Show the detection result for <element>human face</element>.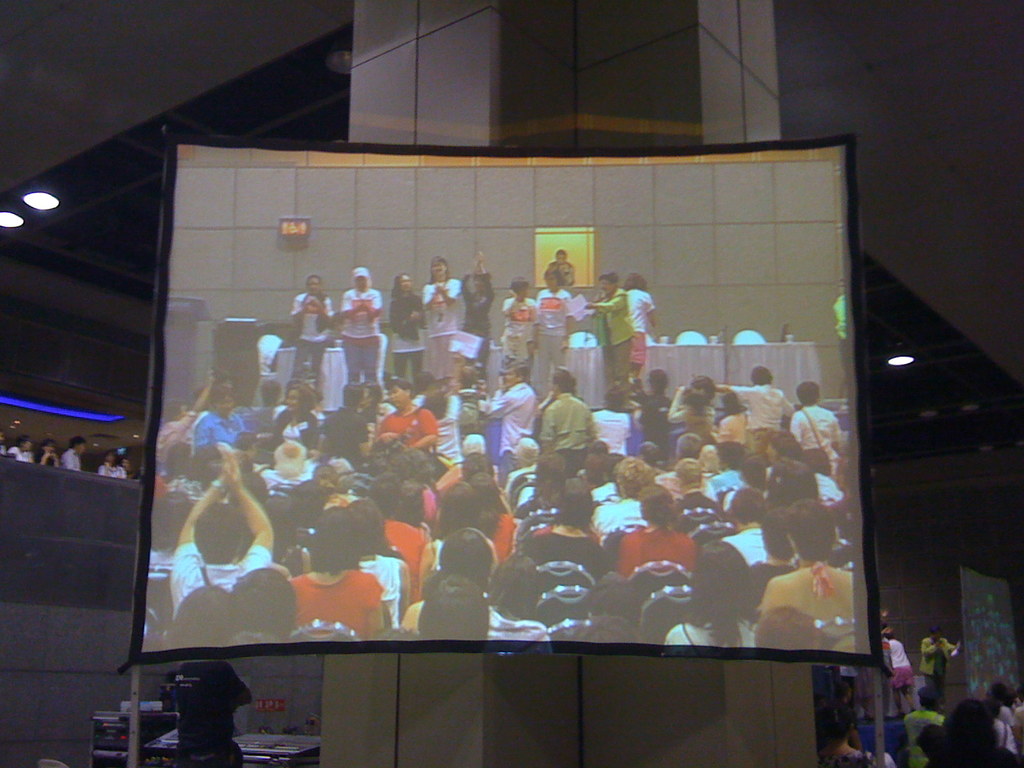
{"x1": 186, "y1": 440, "x2": 223, "y2": 486}.
